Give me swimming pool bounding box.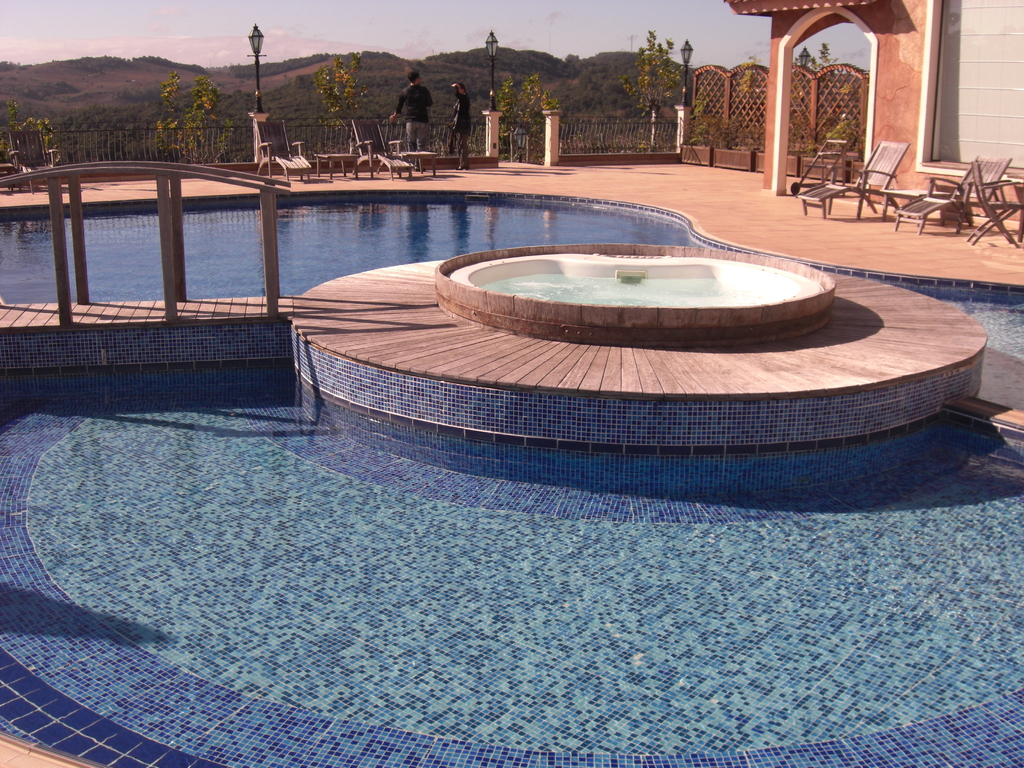
bbox(0, 383, 1023, 767).
